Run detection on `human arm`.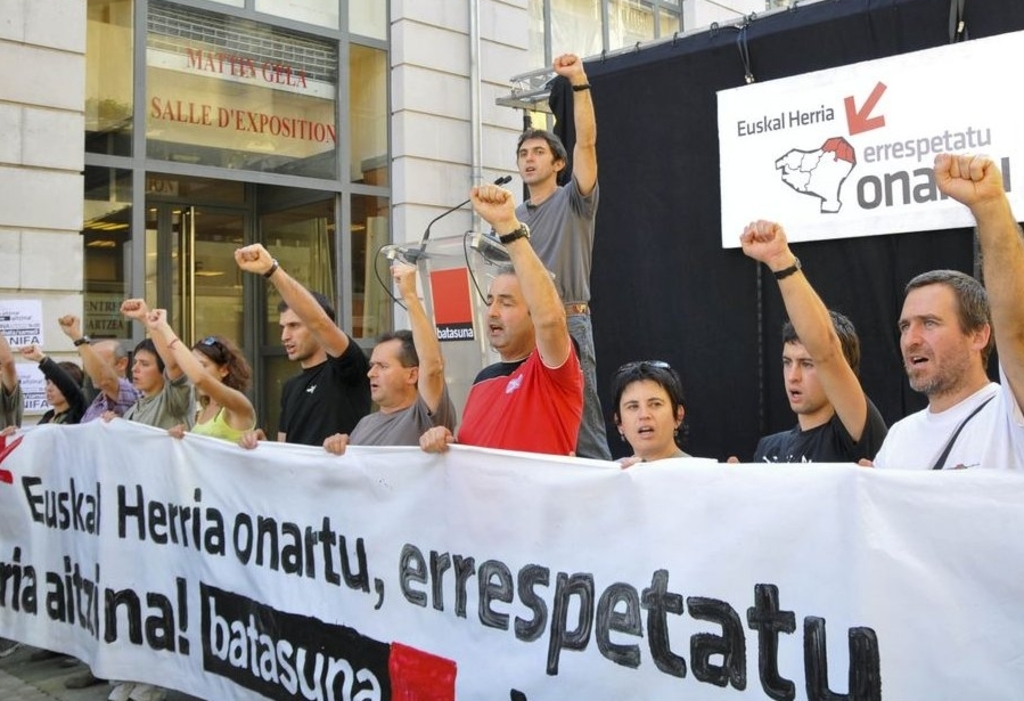
Result: [548, 48, 600, 213].
